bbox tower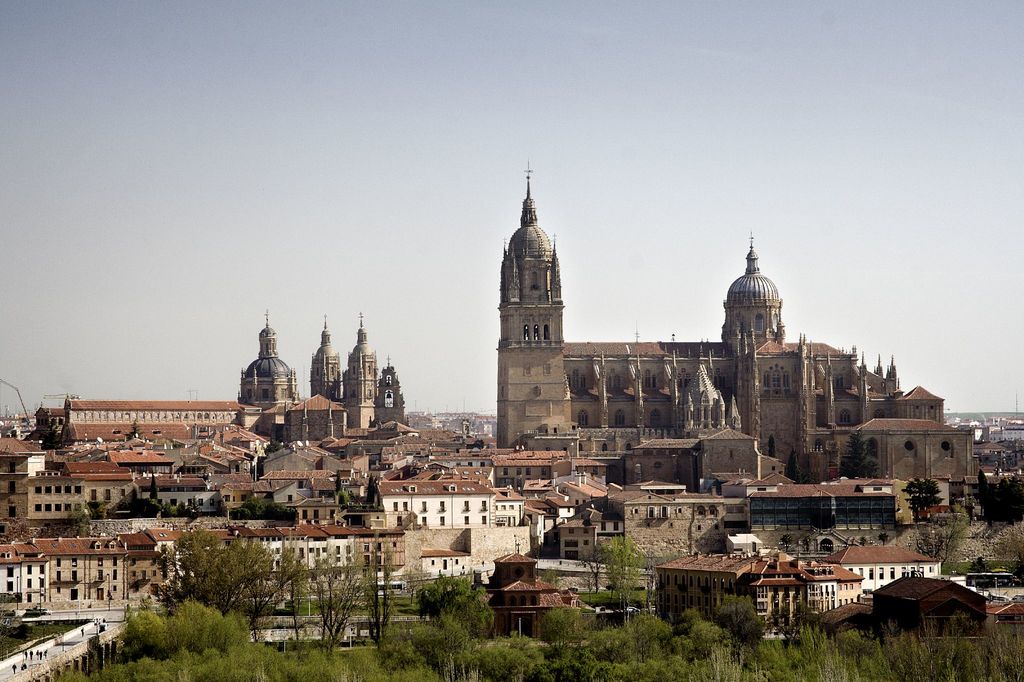
left=722, top=231, right=794, bottom=379
